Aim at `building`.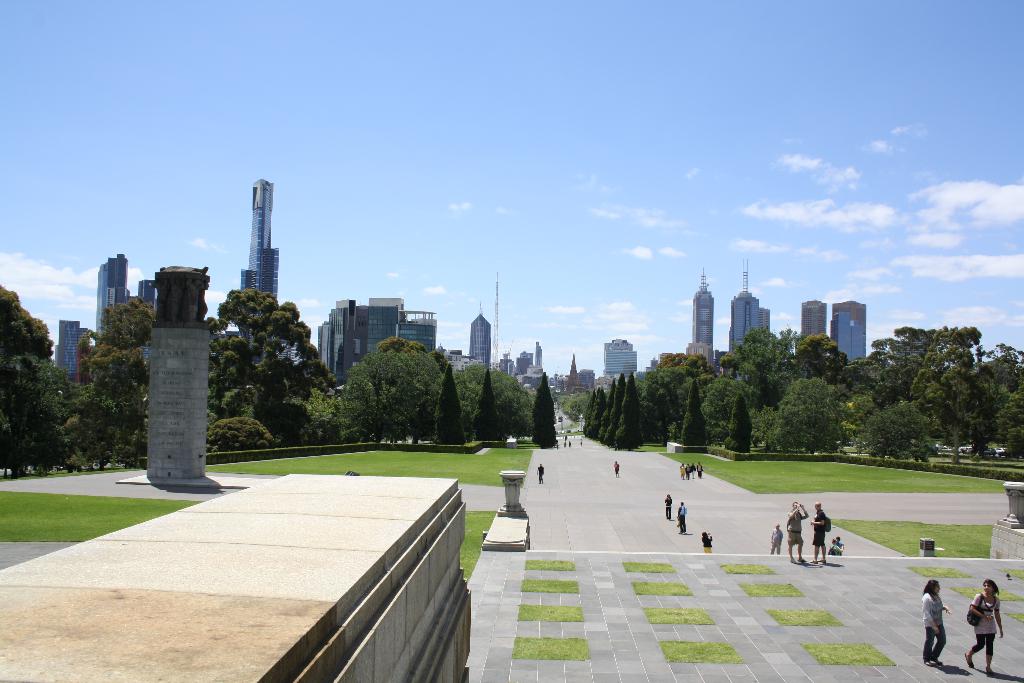
Aimed at (left=727, top=265, right=771, bottom=352).
